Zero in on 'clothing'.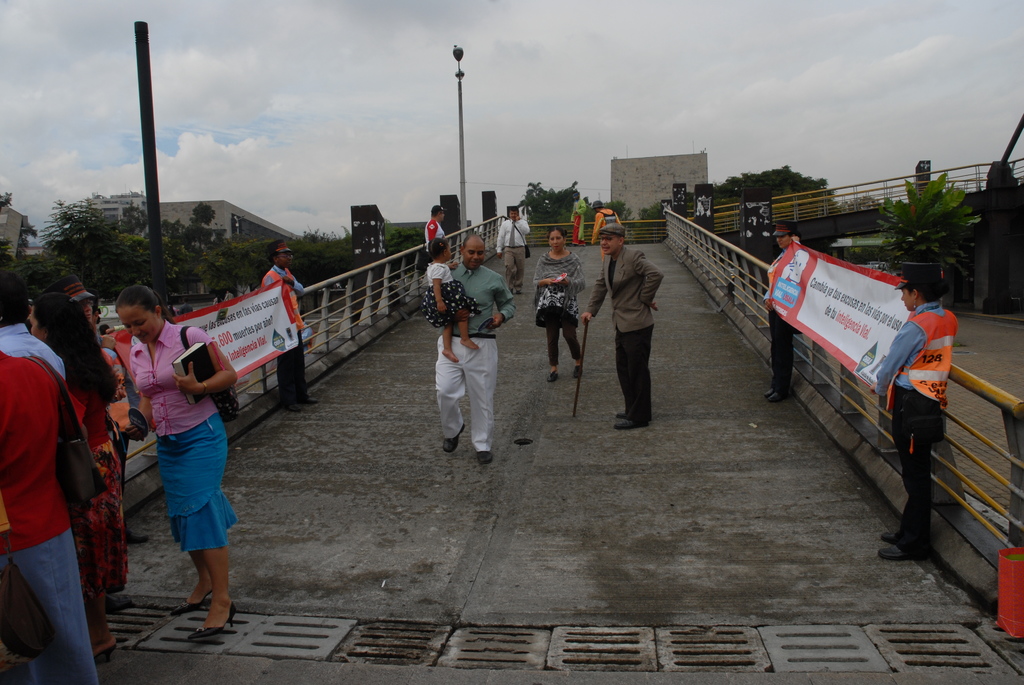
Zeroed in: 588, 205, 619, 256.
